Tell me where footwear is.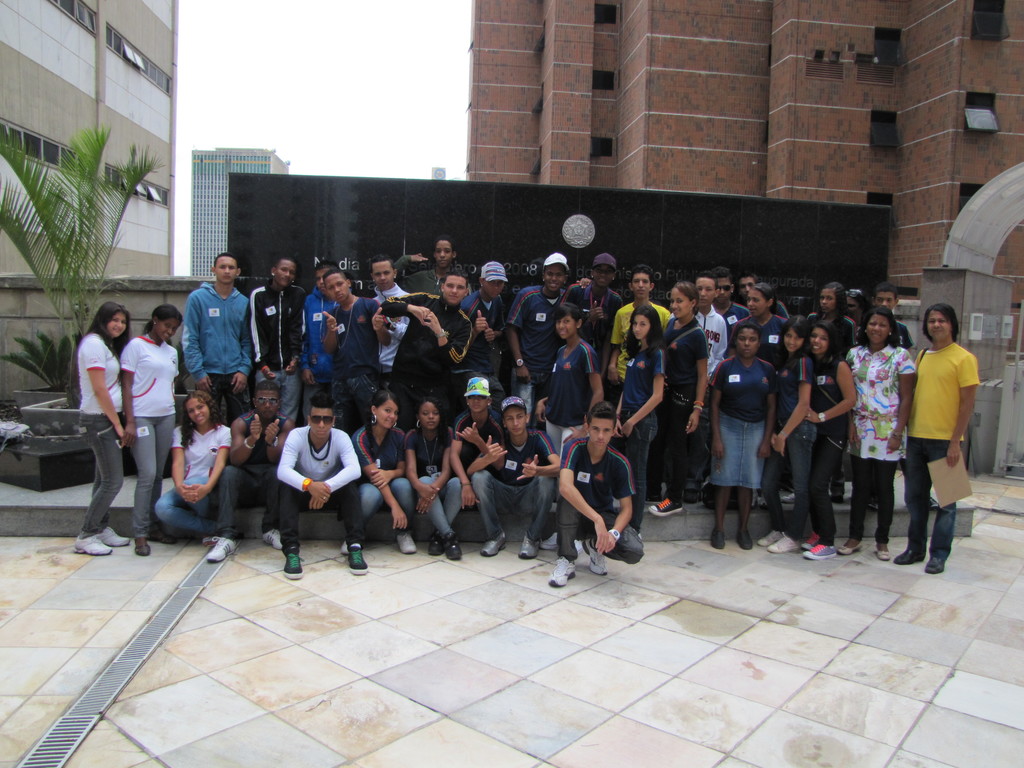
footwear is at Rect(68, 532, 110, 554).
